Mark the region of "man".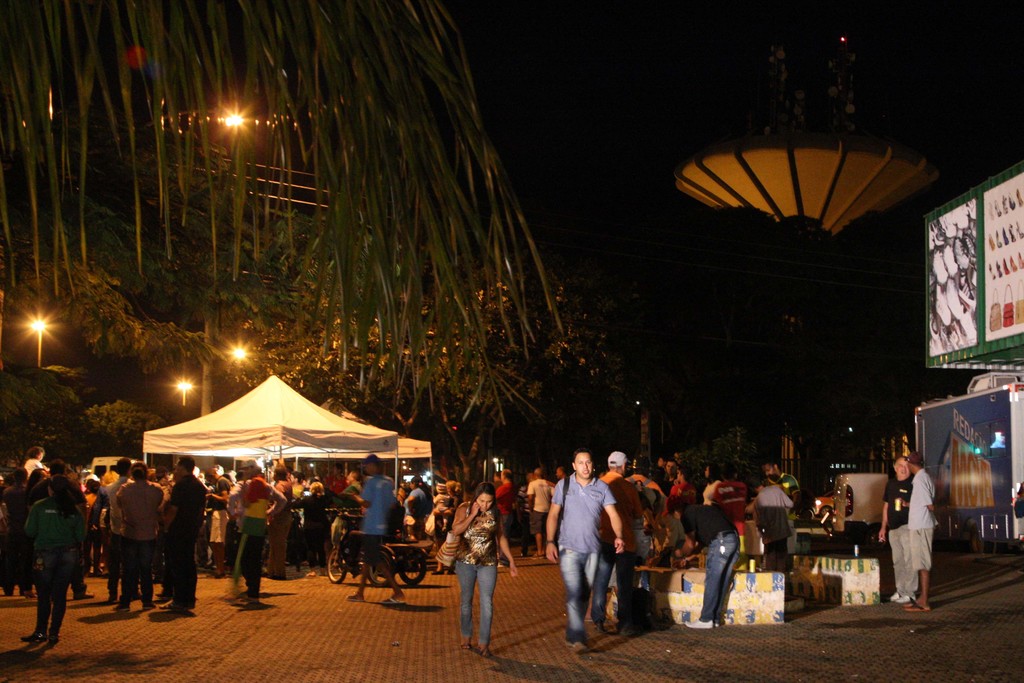
Region: bbox=(106, 457, 132, 595).
